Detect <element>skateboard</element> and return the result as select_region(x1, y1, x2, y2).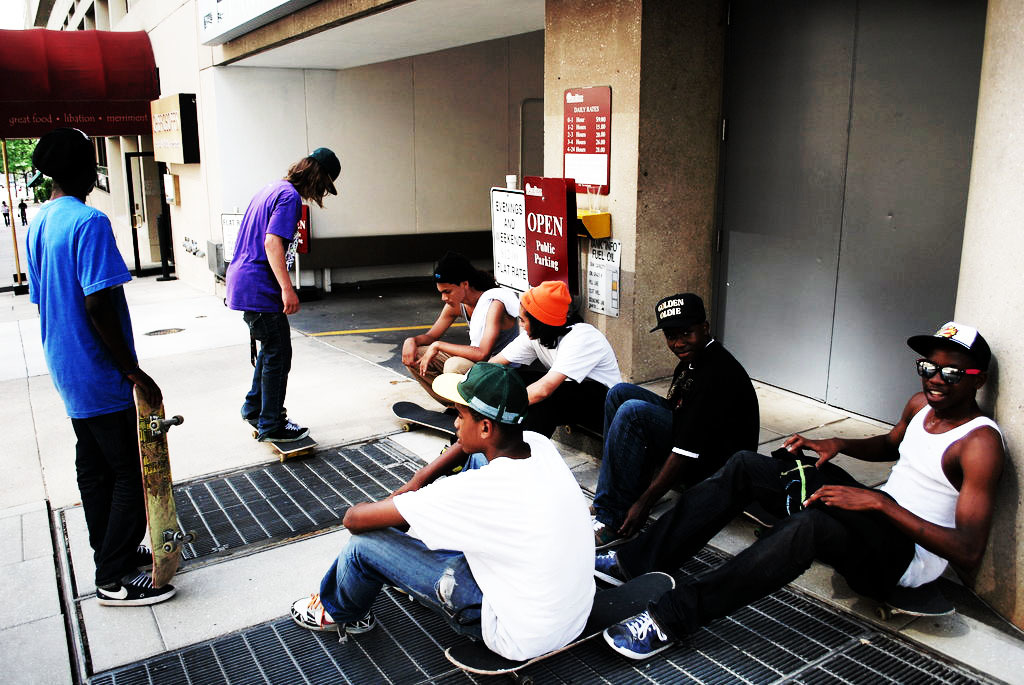
select_region(130, 373, 199, 592).
